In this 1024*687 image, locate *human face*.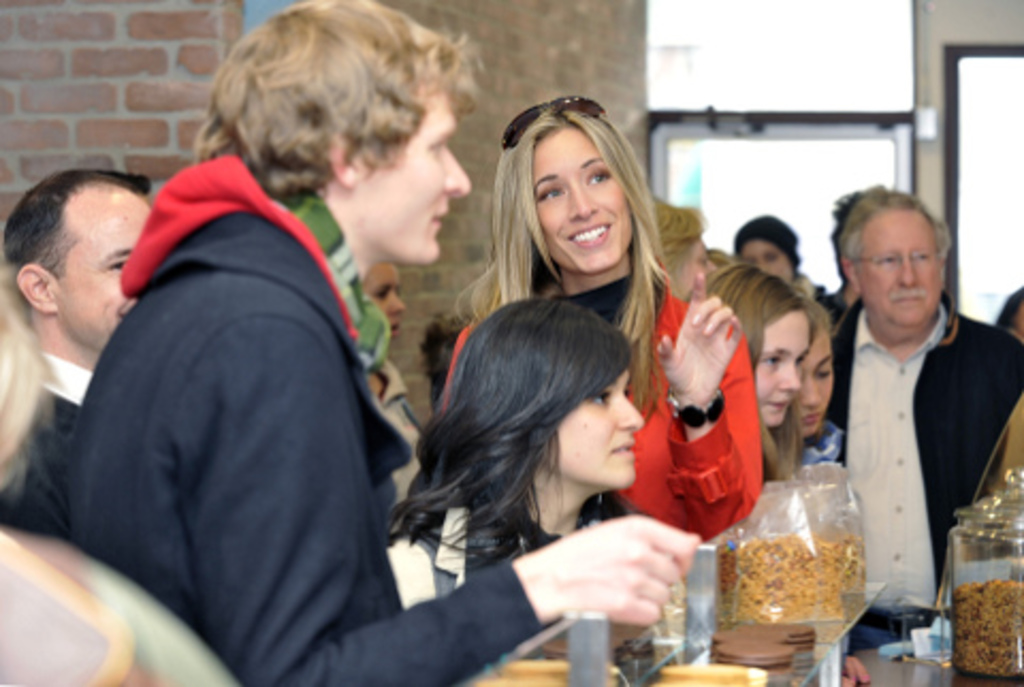
Bounding box: bbox(371, 98, 474, 275).
